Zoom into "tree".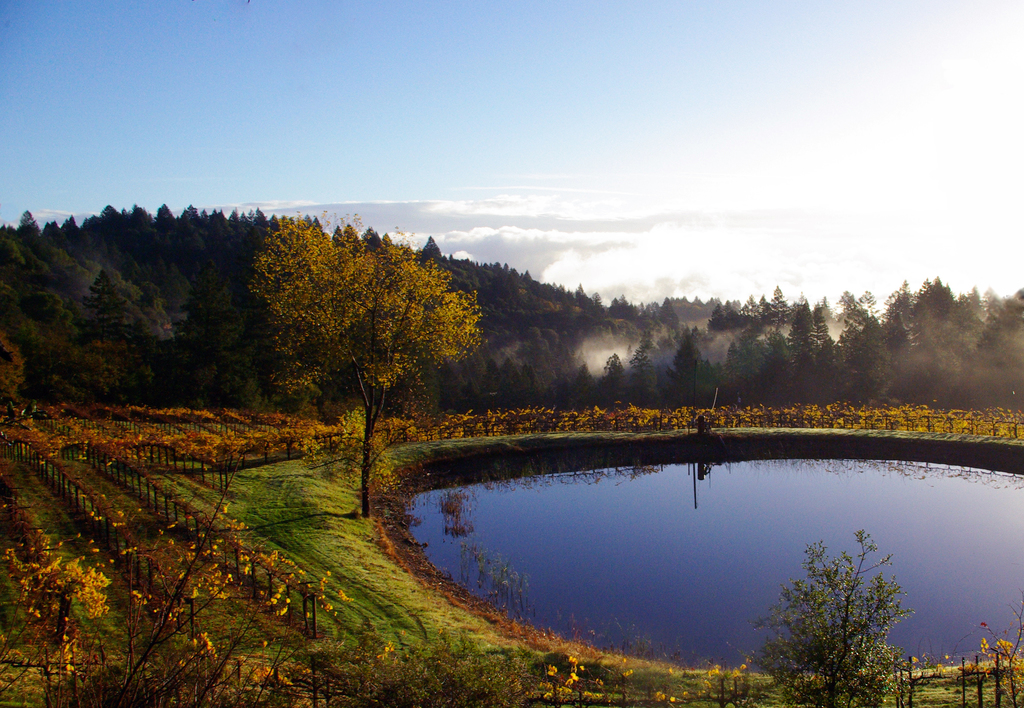
Zoom target: (left=233, top=200, right=482, bottom=480).
